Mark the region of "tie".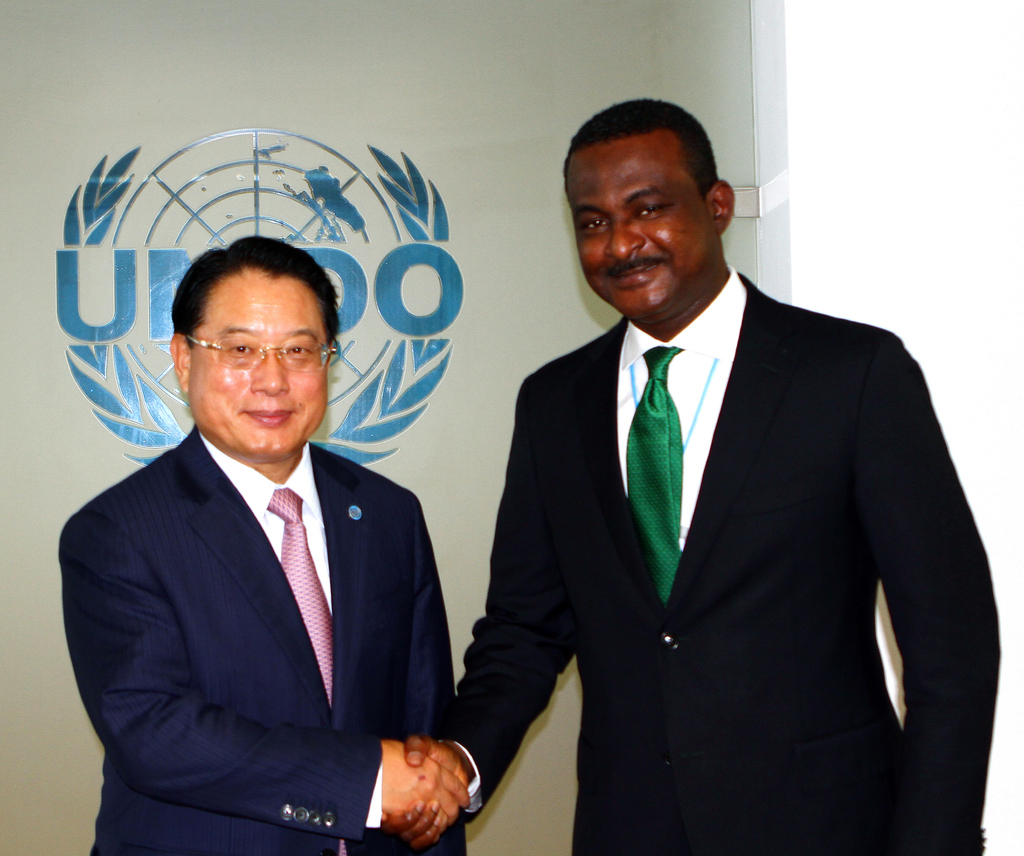
Region: left=265, top=484, right=326, bottom=699.
